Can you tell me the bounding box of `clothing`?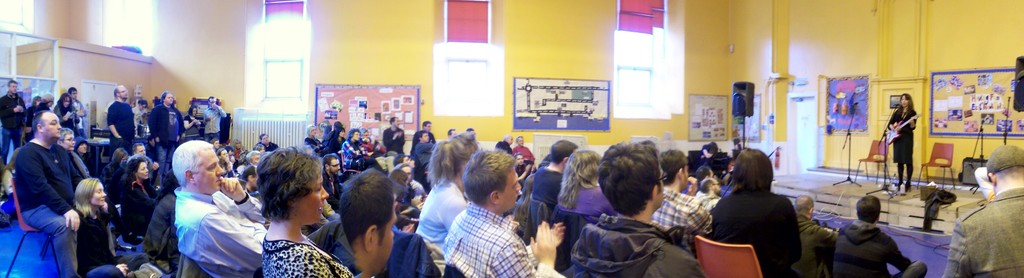
(left=328, top=170, right=346, bottom=209).
